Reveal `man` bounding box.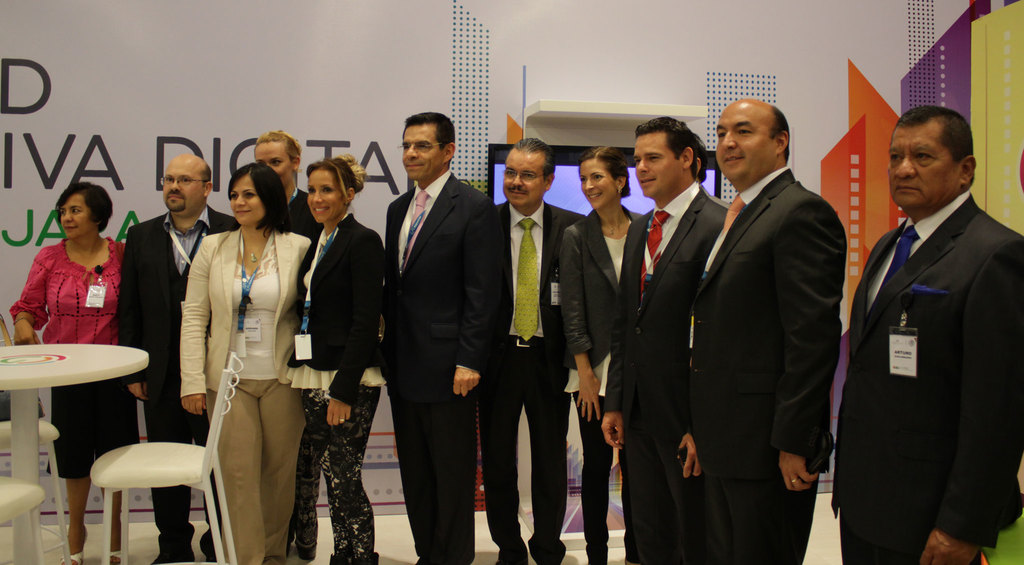
Revealed: region(597, 114, 736, 564).
